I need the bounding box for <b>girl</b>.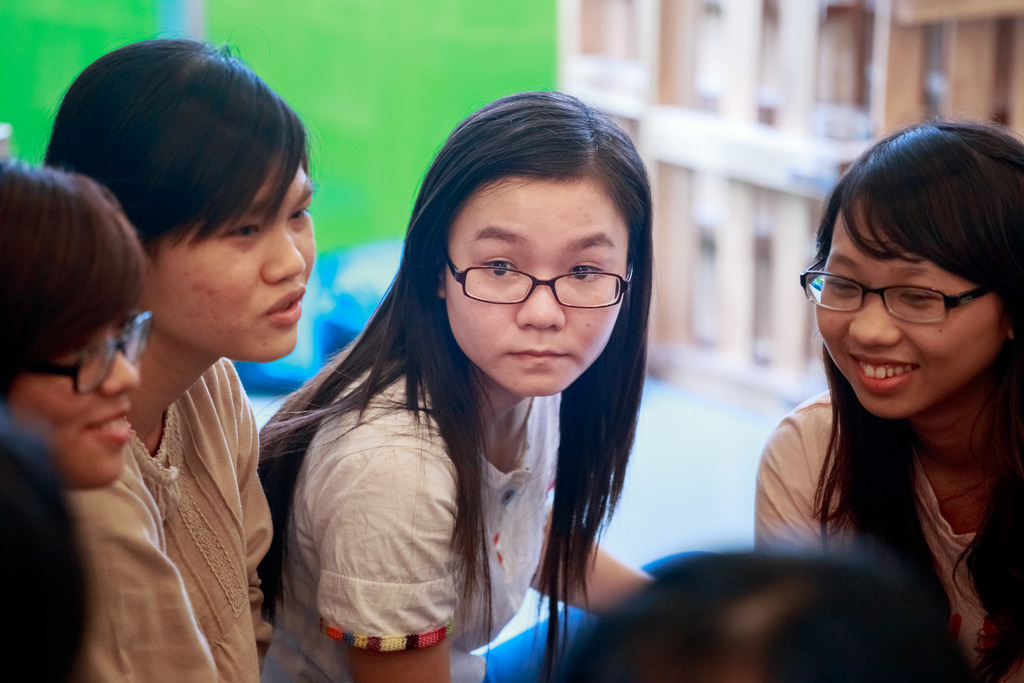
Here it is: (x1=255, y1=81, x2=671, y2=682).
